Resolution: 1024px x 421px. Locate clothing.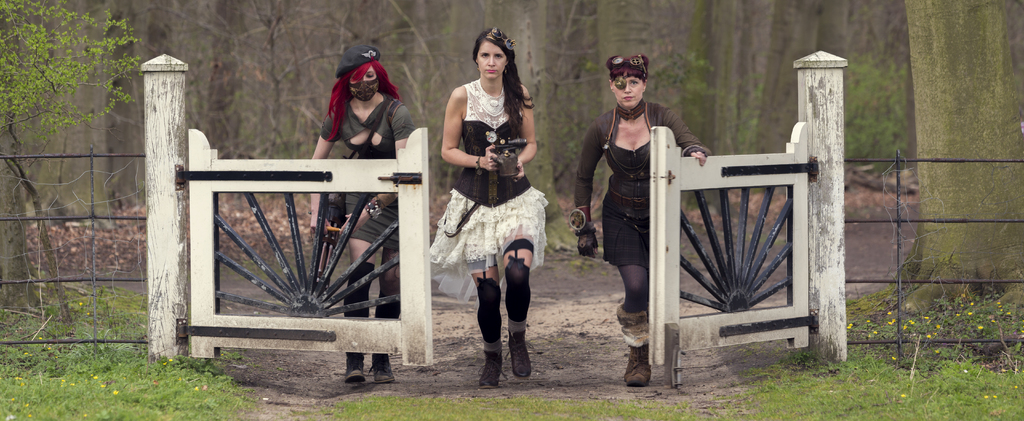
[x1=437, y1=64, x2=538, y2=308].
